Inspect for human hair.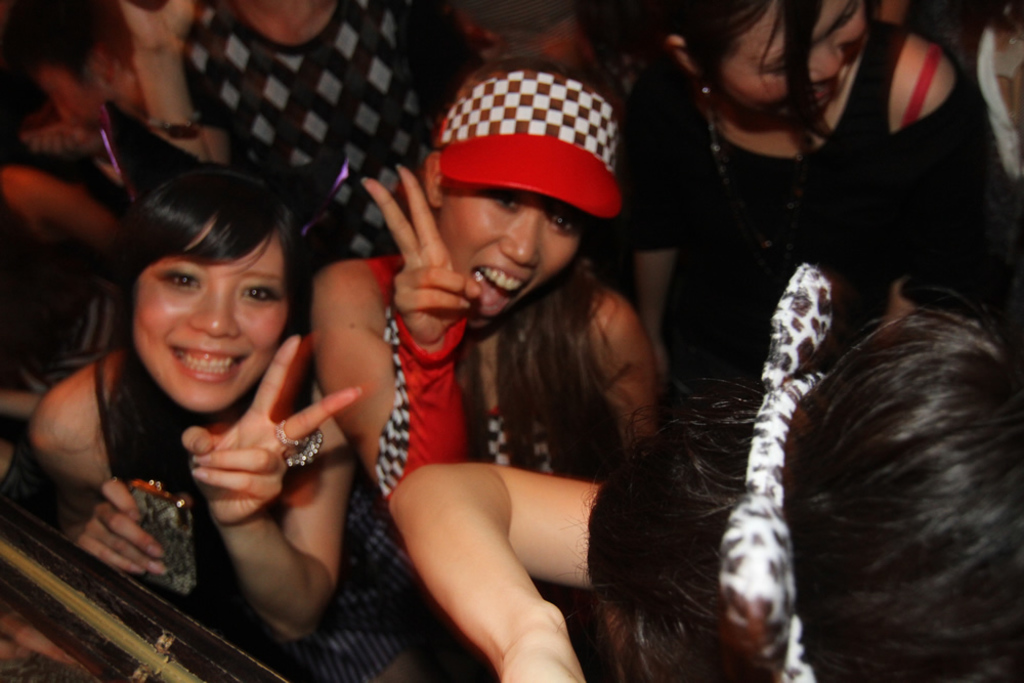
Inspection: [670, 0, 900, 152].
